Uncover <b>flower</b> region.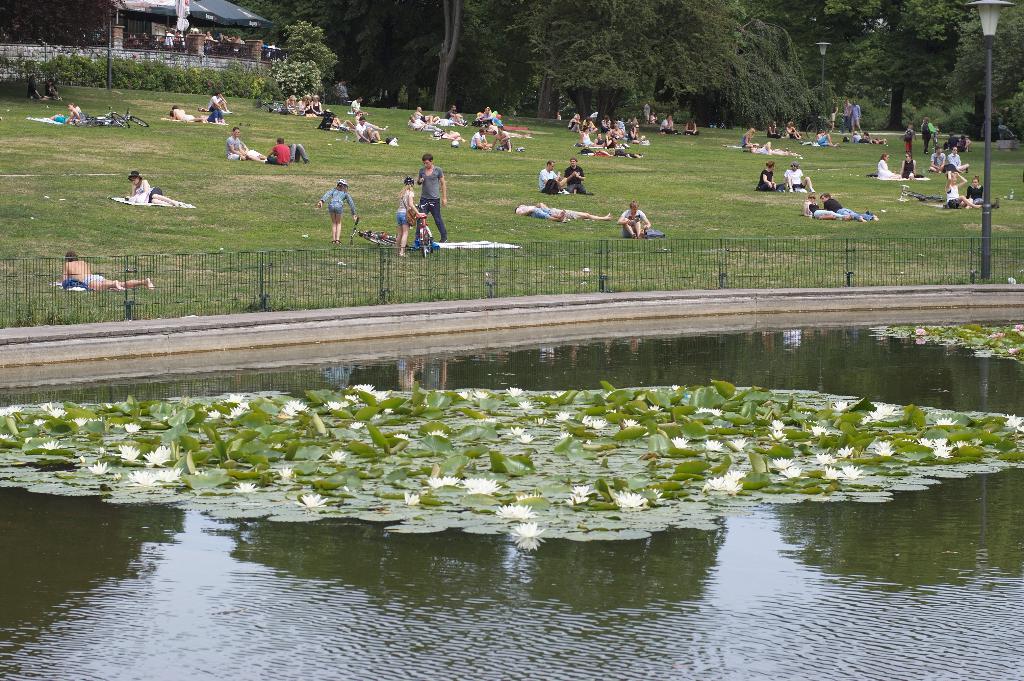
Uncovered: (left=156, top=468, right=182, bottom=484).
